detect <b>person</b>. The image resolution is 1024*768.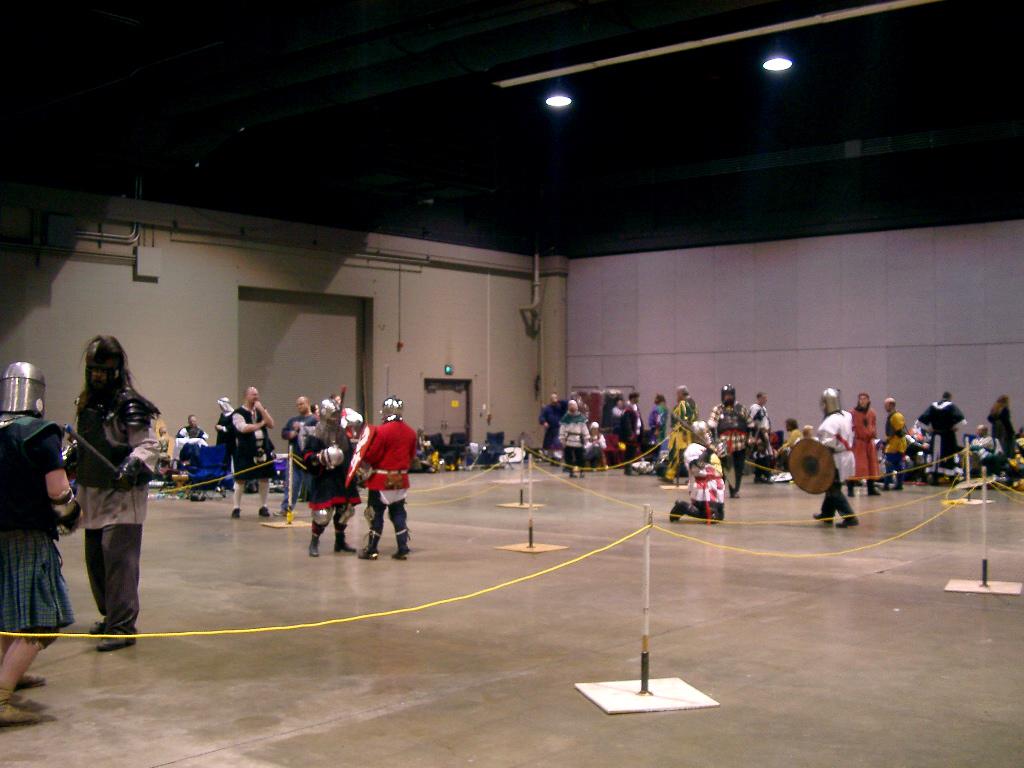
x1=559, y1=401, x2=591, y2=479.
